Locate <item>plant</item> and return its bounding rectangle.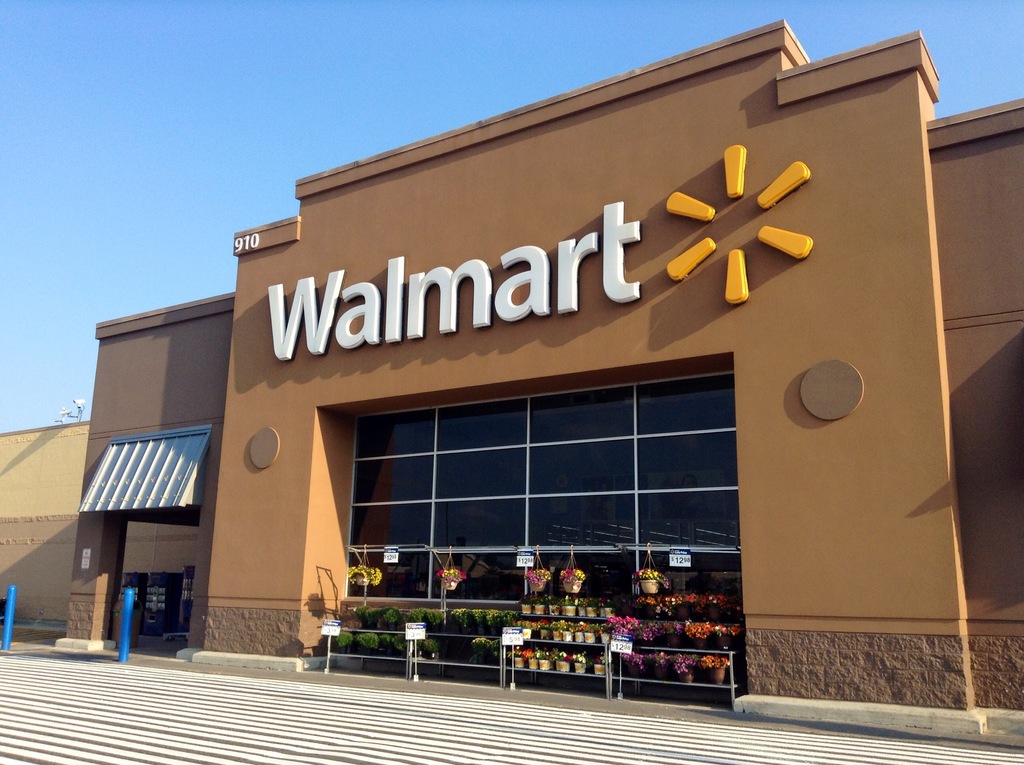
select_region(702, 653, 731, 672).
